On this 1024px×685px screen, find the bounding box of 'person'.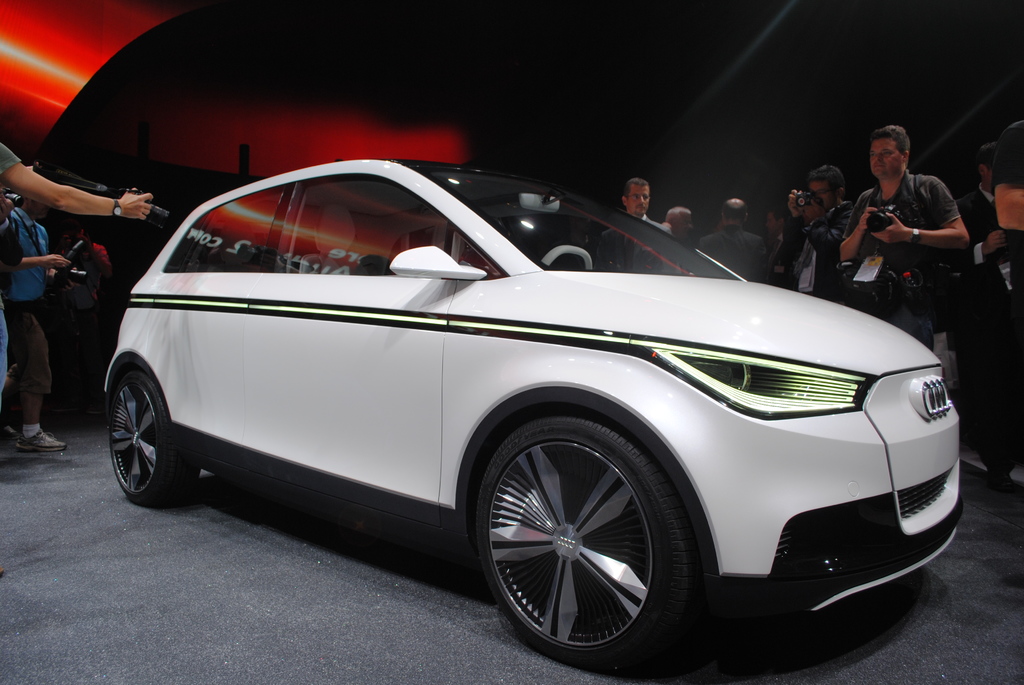
Bounding box: pyautogui.locateOnScreen(961, 125, 1023, 476).
